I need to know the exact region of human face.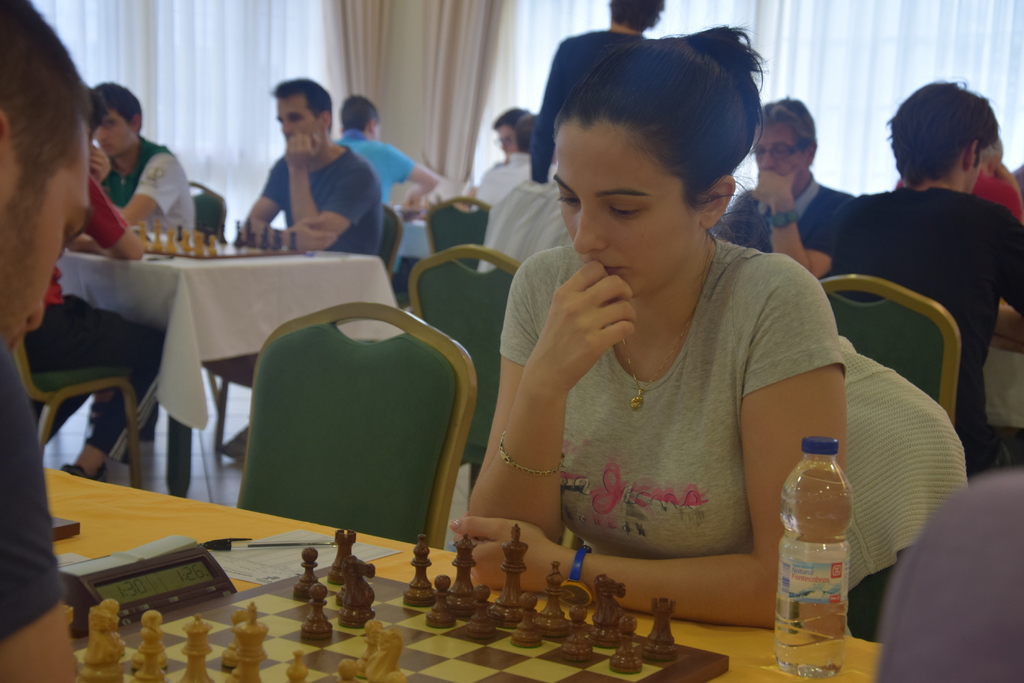
Region: bbox=(93, 108, 138, 156).
